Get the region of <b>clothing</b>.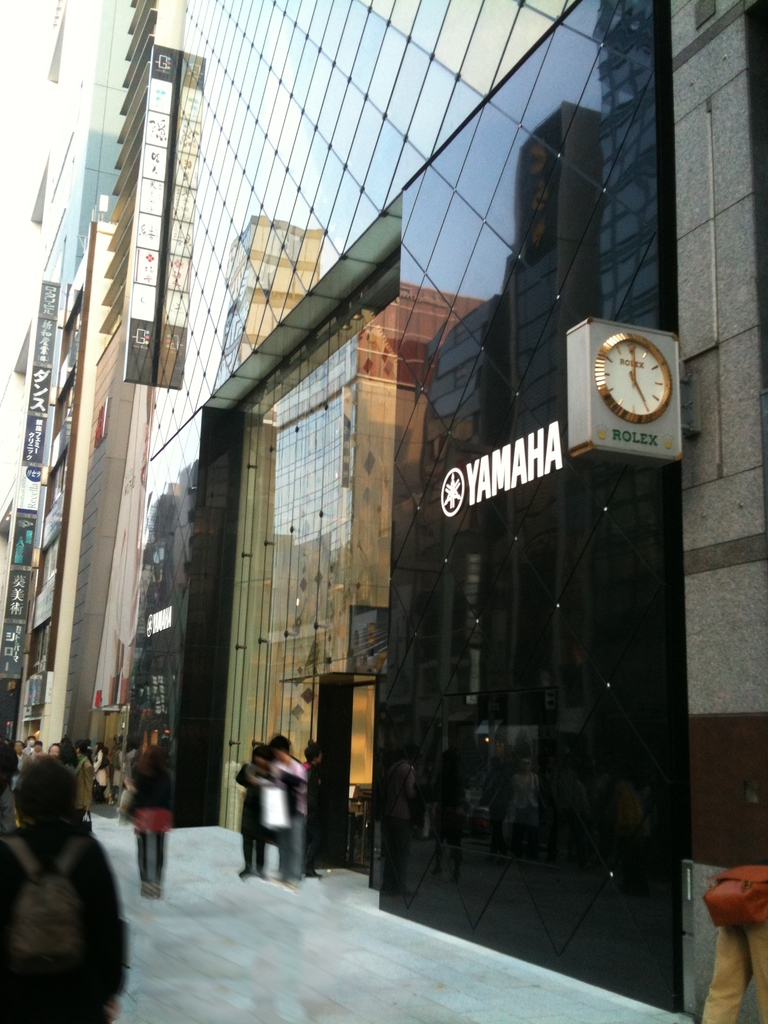
<box>0,776,130,1021</box>.
